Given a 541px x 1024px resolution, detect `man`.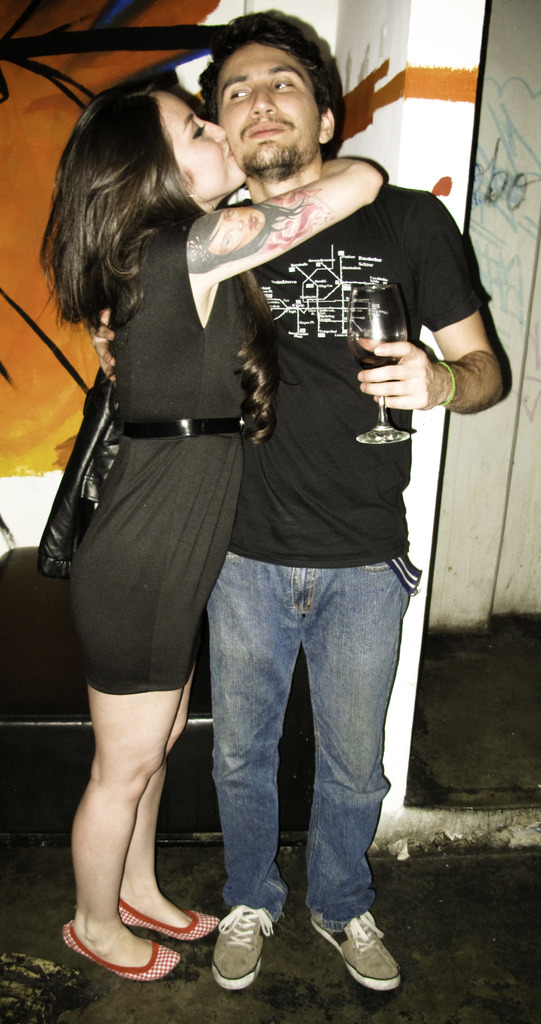
(84, 12, 513, 993).
